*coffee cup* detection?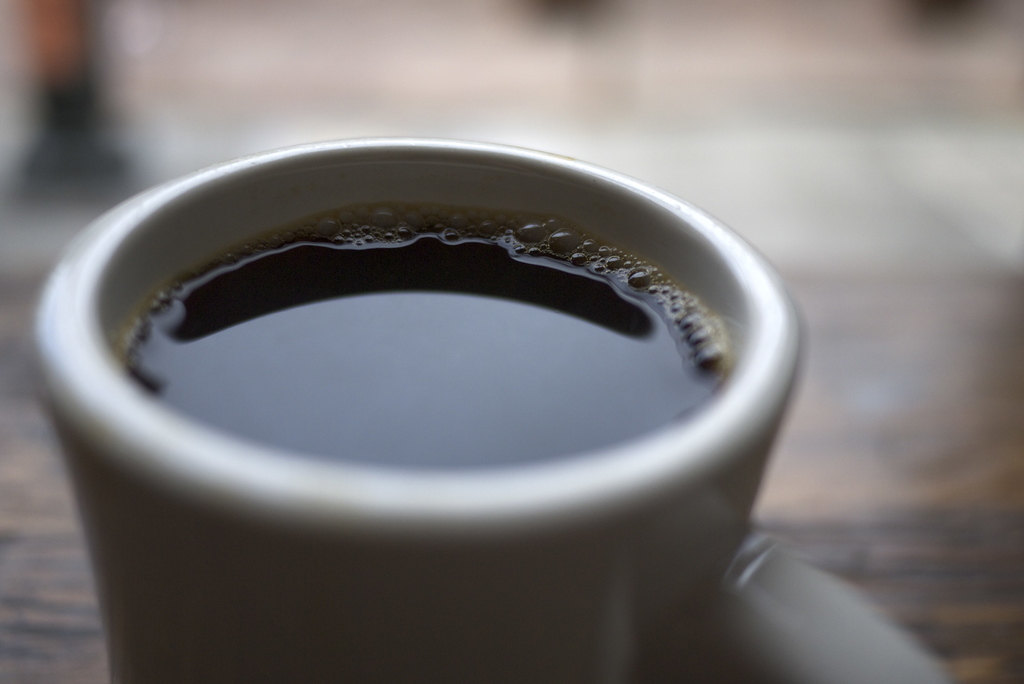
<box>22,132,947,683</box>
